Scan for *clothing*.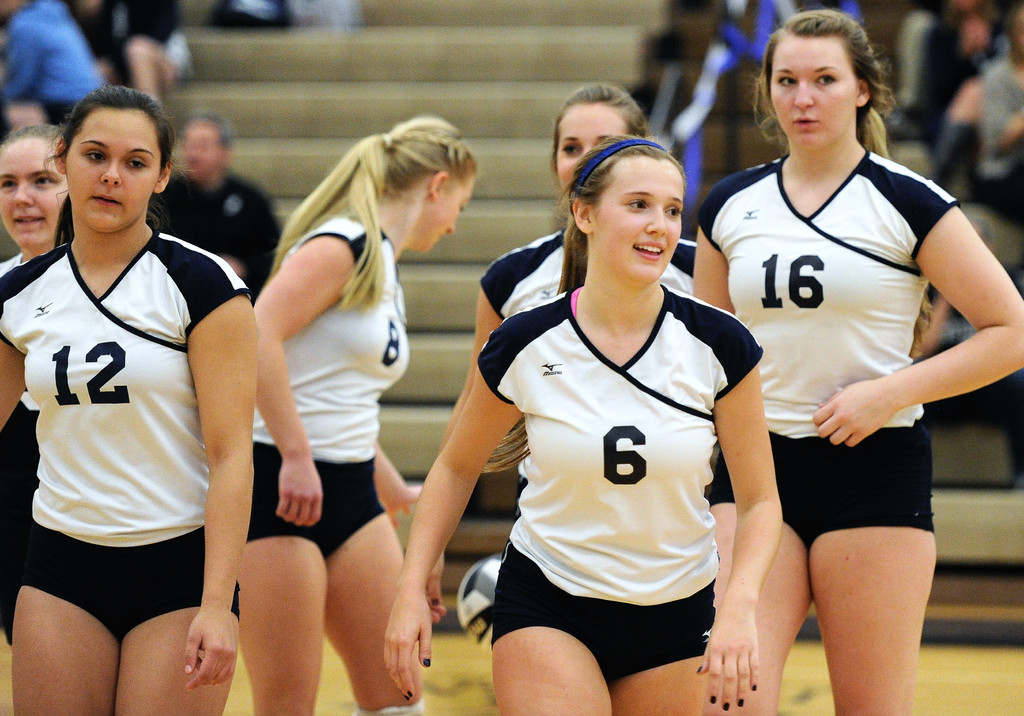
Scan result: rect(207, 0, 301, 28).
